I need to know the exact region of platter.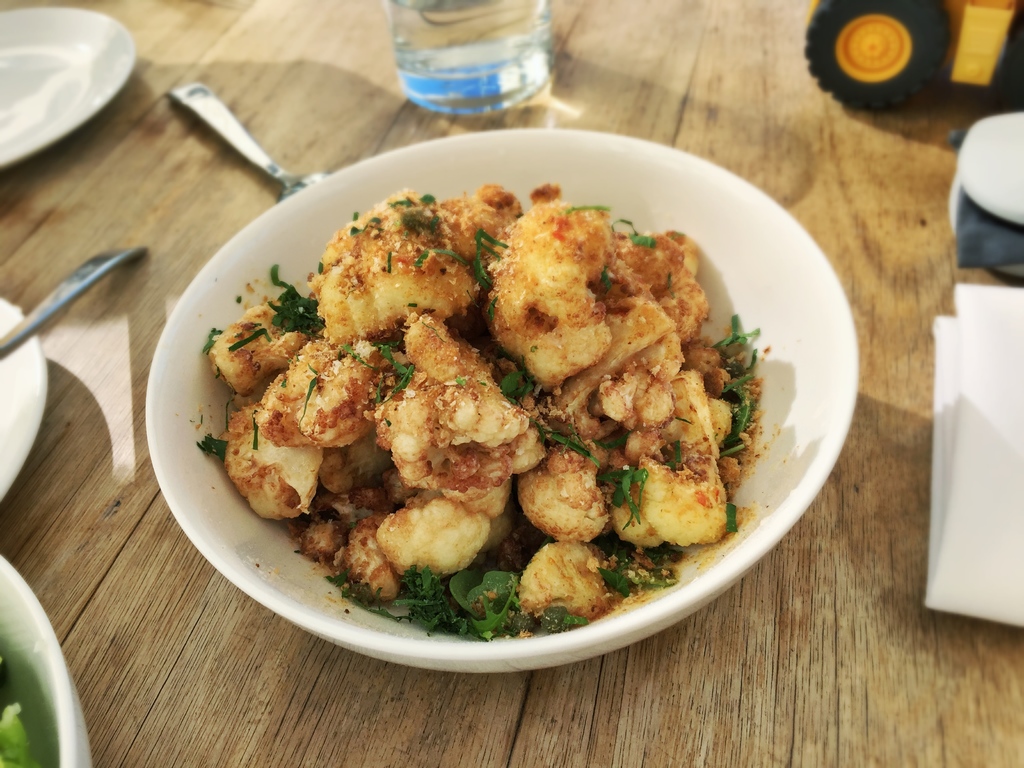
Region: 0,556,93,764.
